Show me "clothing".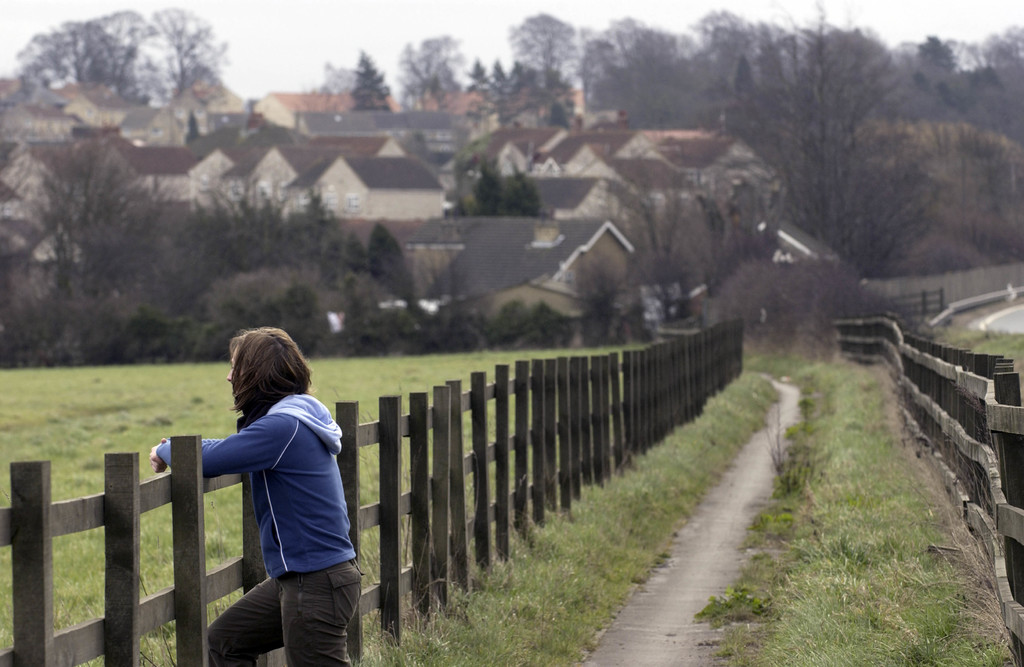
"clothing" is here: {"x1": 159, "y1": 383, "x2": 369, "y2": 666}.
